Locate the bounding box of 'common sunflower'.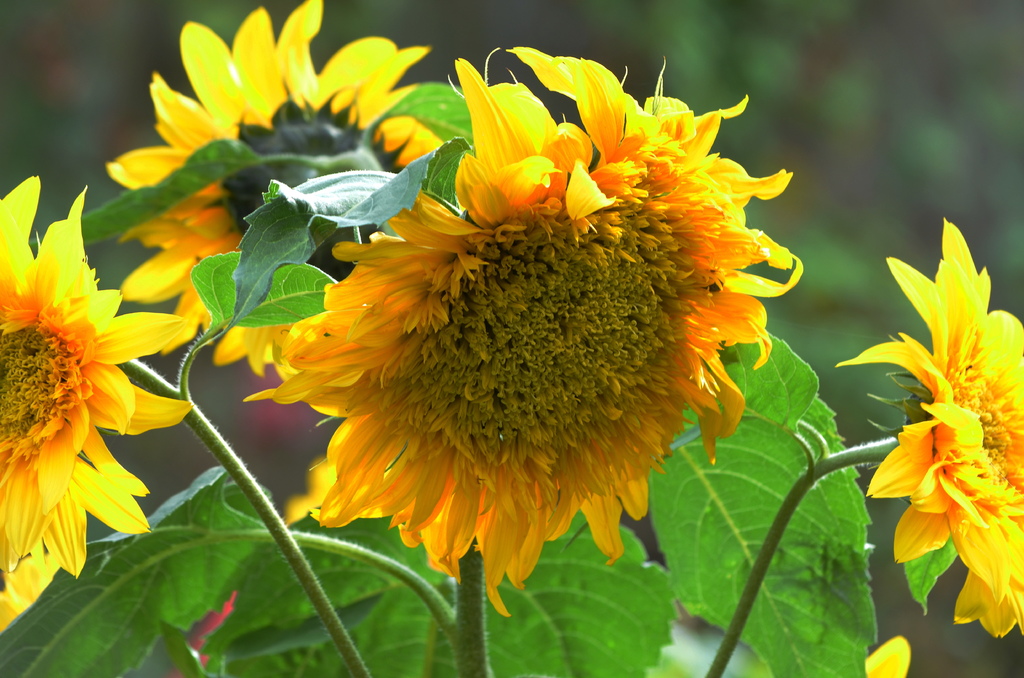
Bounding box: select_region(0, 170, 180, 609).
